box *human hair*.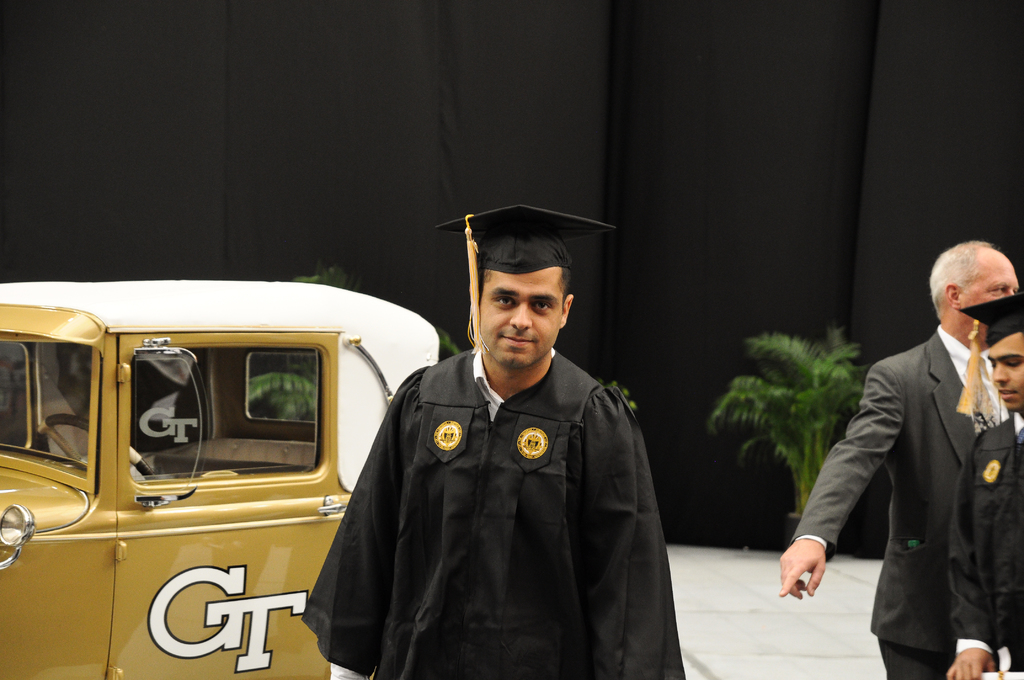
(x1=477, y1=266, x2=575, y2=317).
